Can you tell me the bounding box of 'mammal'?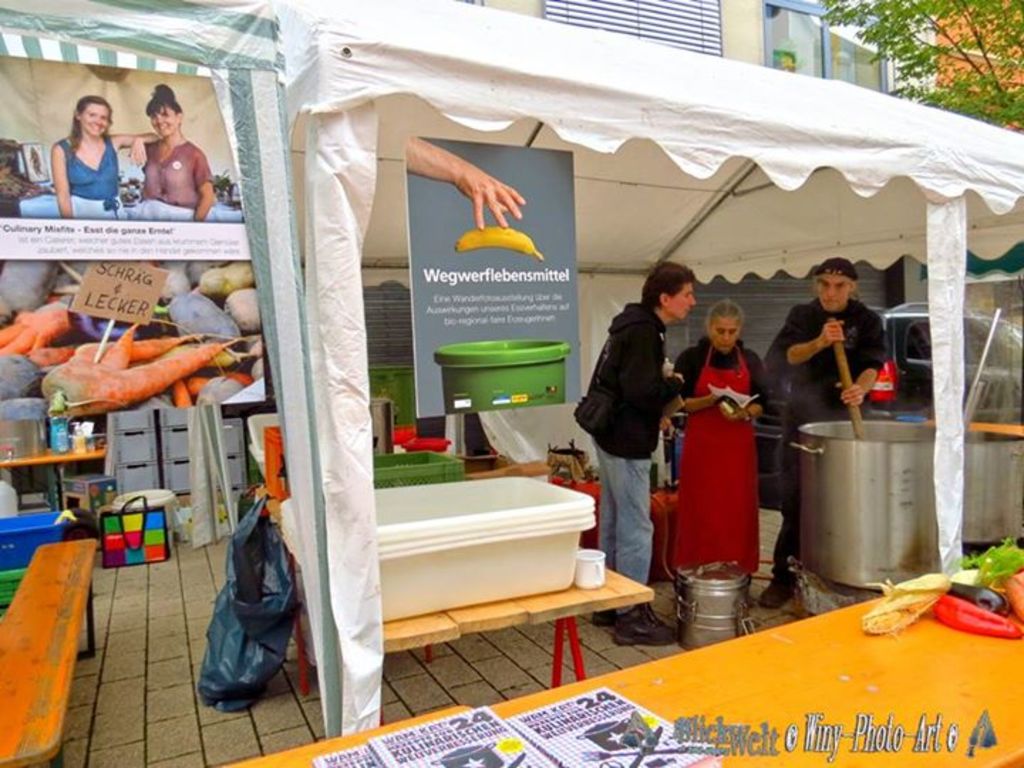
locate(761, 249, 893, 609).
